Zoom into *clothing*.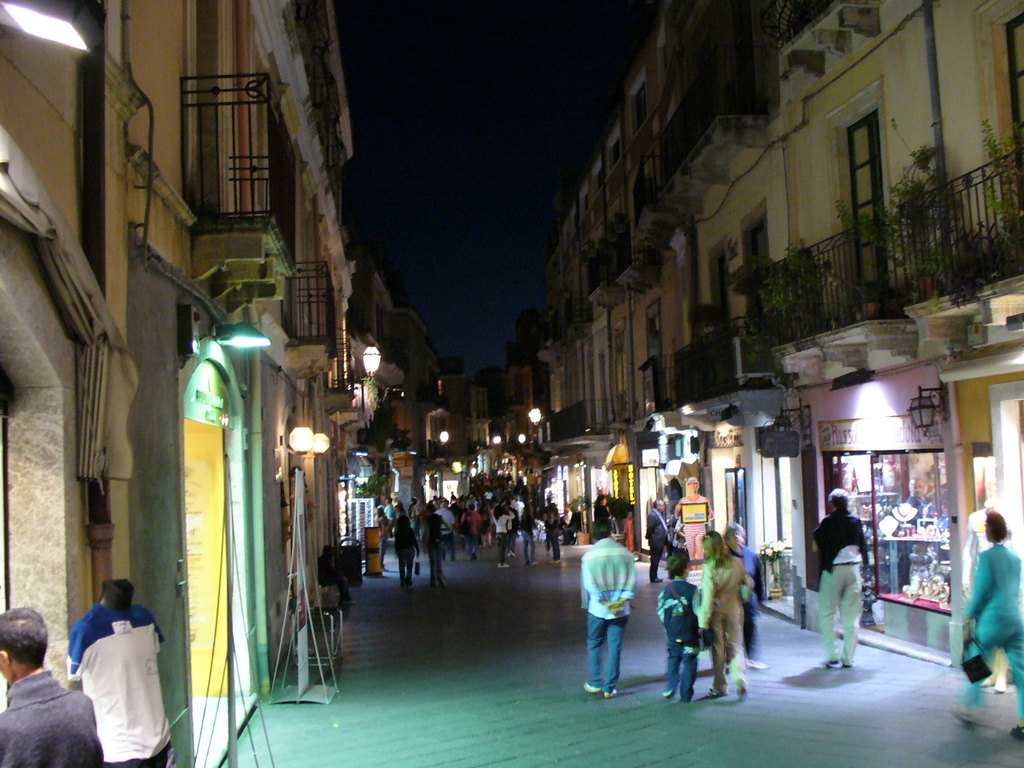
Zoom target: 460/509/482/551.
